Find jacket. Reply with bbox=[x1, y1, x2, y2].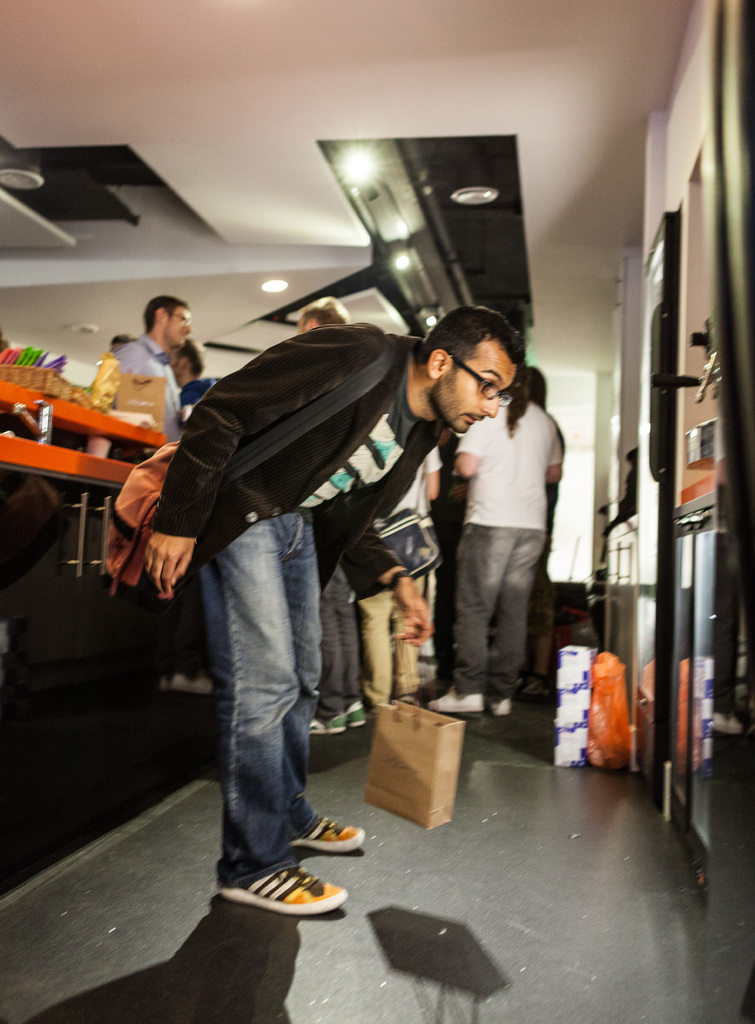
bbox=[113, 298, 476, 605].
